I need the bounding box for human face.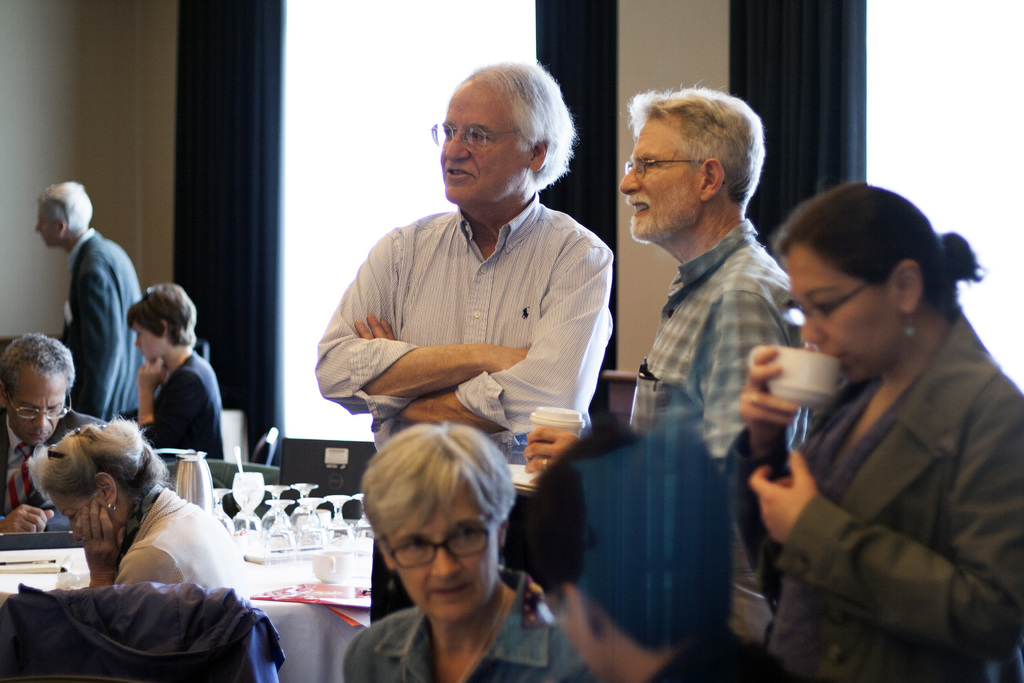
Here it is: 133 319 166 364.
